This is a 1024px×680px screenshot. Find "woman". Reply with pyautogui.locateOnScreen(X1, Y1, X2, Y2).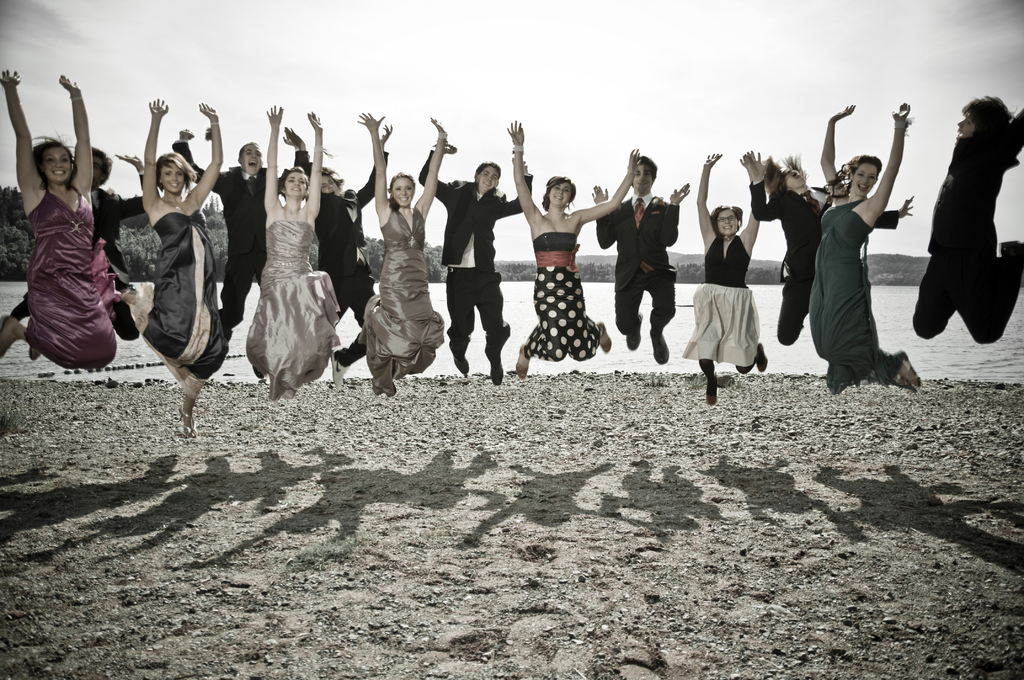
pyautogui.locateOnScreen(509, 123, 647, 379).
